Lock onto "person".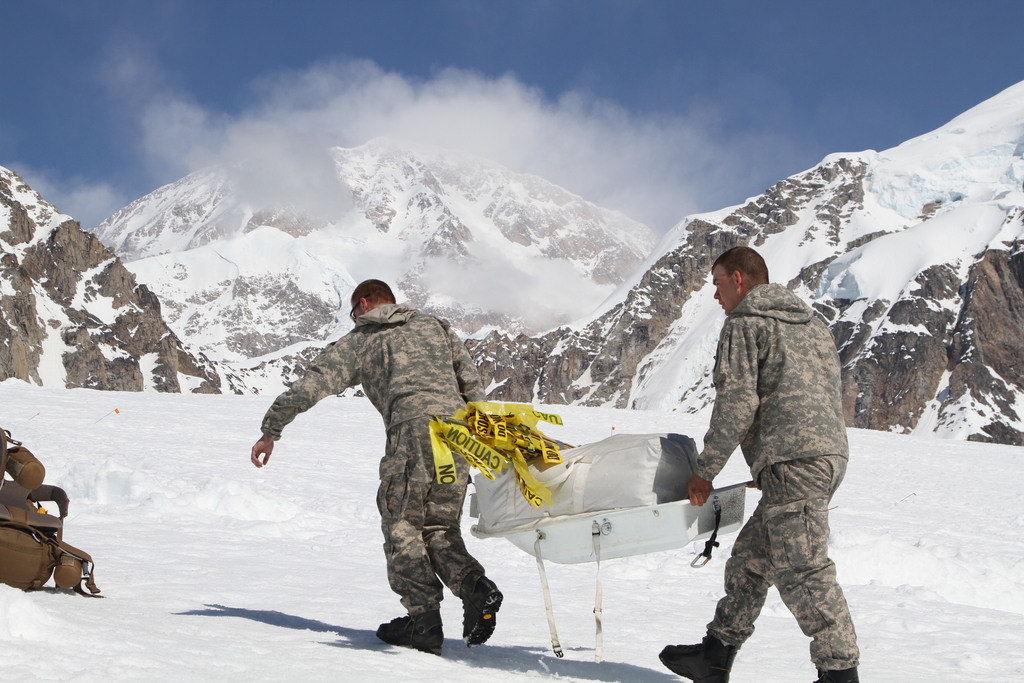
Locked: box(248, 273, 505, 657).
